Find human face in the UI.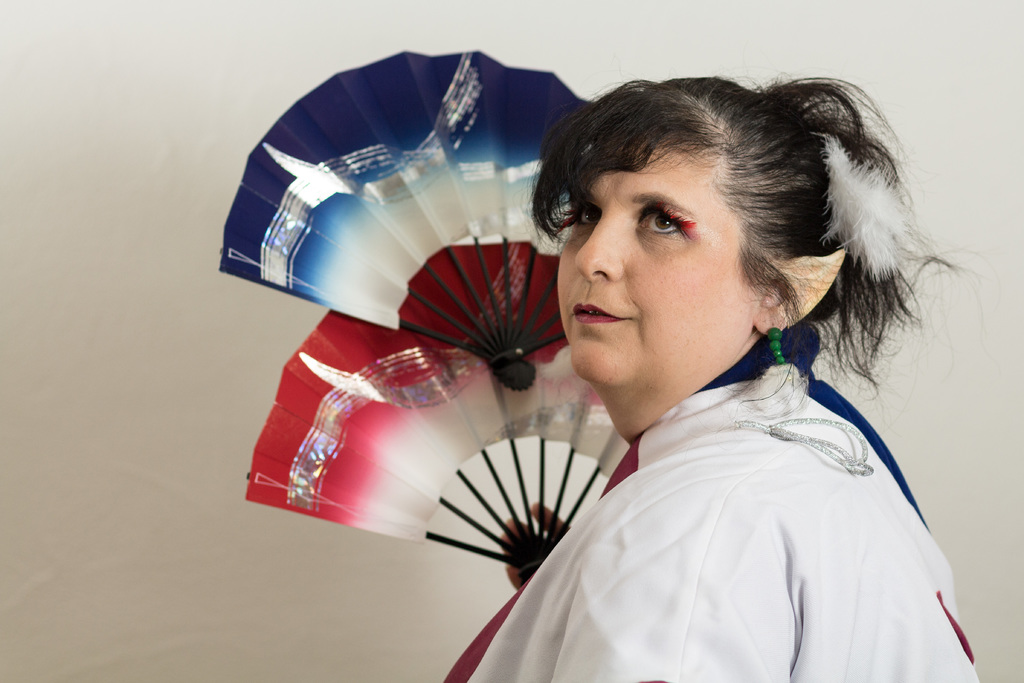
UI element at (x1=556, y1=128, x2=760, y2=389).
